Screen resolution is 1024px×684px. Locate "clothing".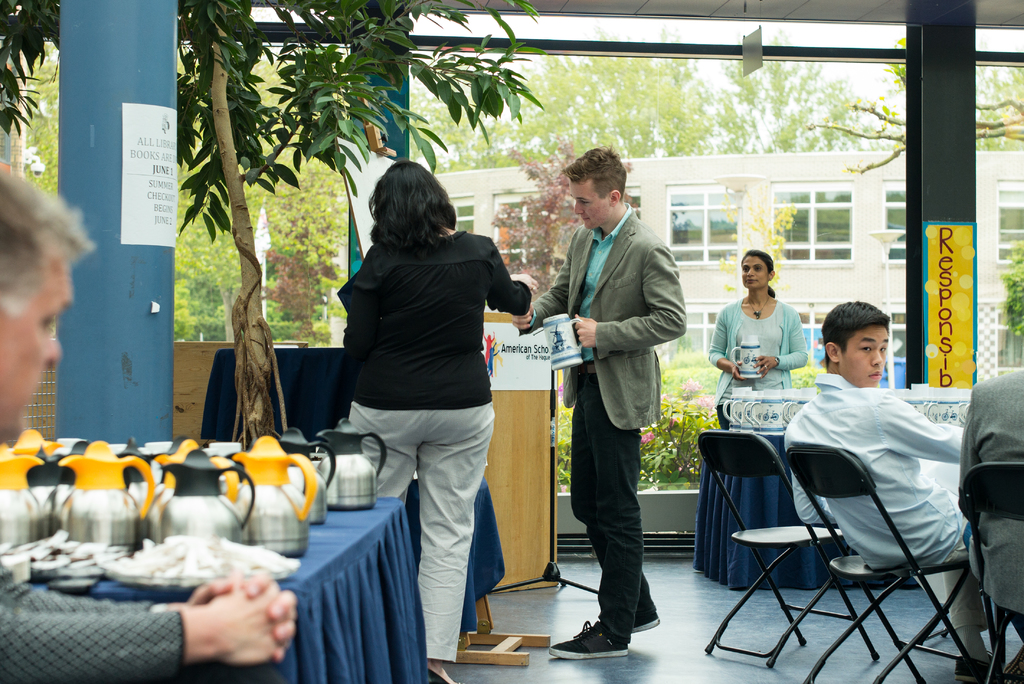
pyautogui.locateOnScreen(776, 366, 1003, 672).
